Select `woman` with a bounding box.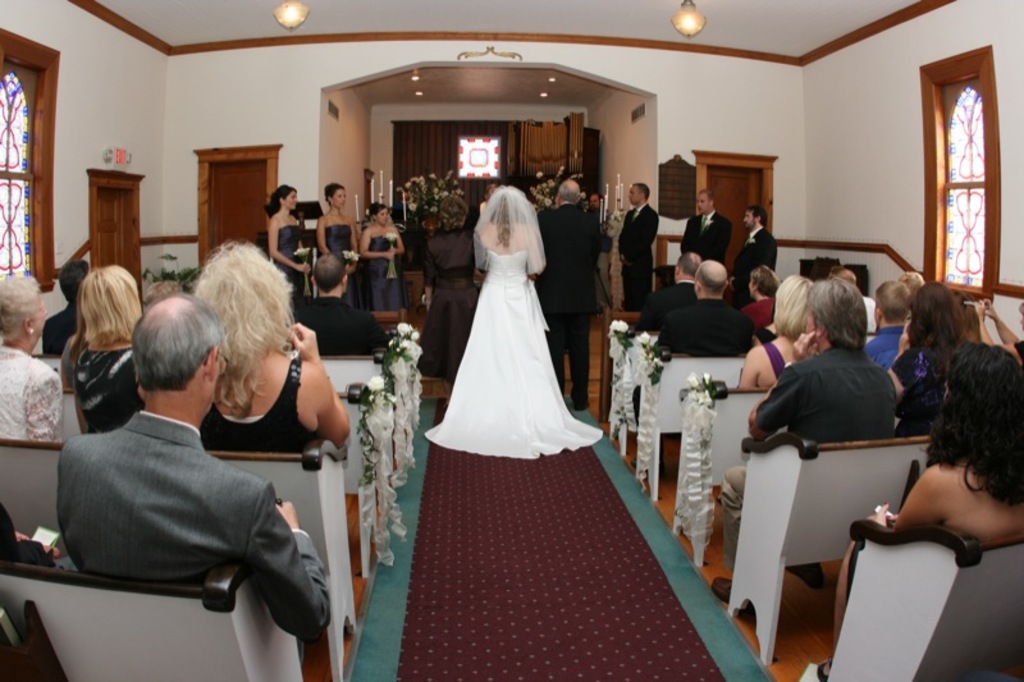
detection(888, 283, 982, 438).
